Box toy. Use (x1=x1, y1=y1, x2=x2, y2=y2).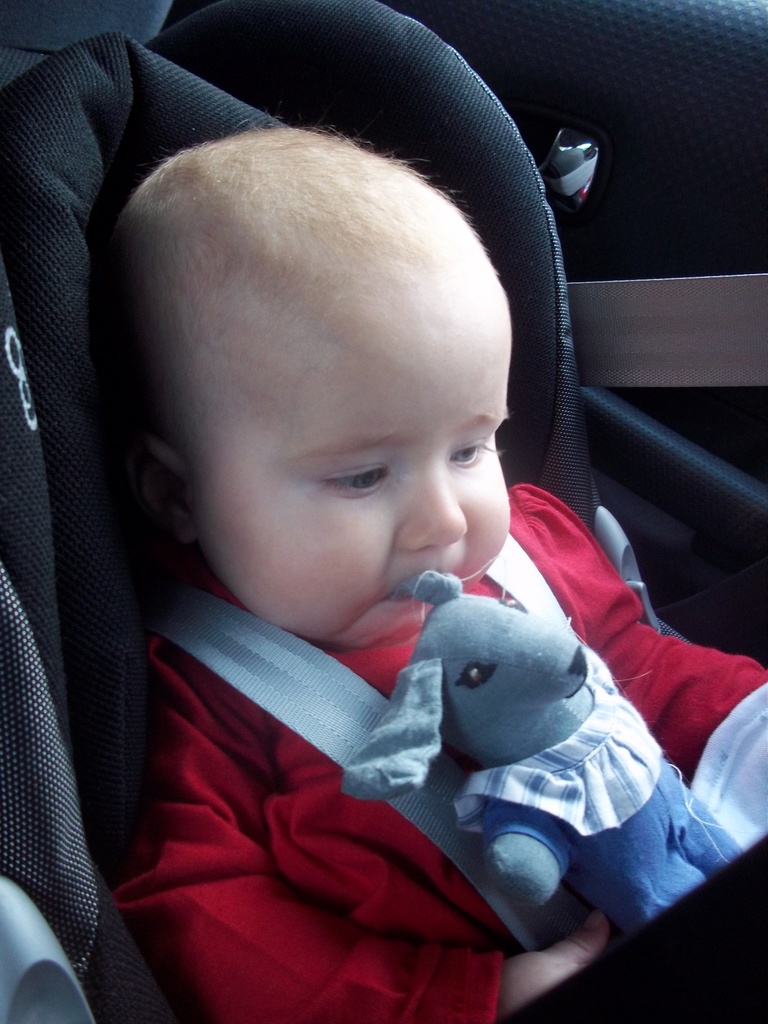
(x1=342, y1=573, x2=767, y2=929).
